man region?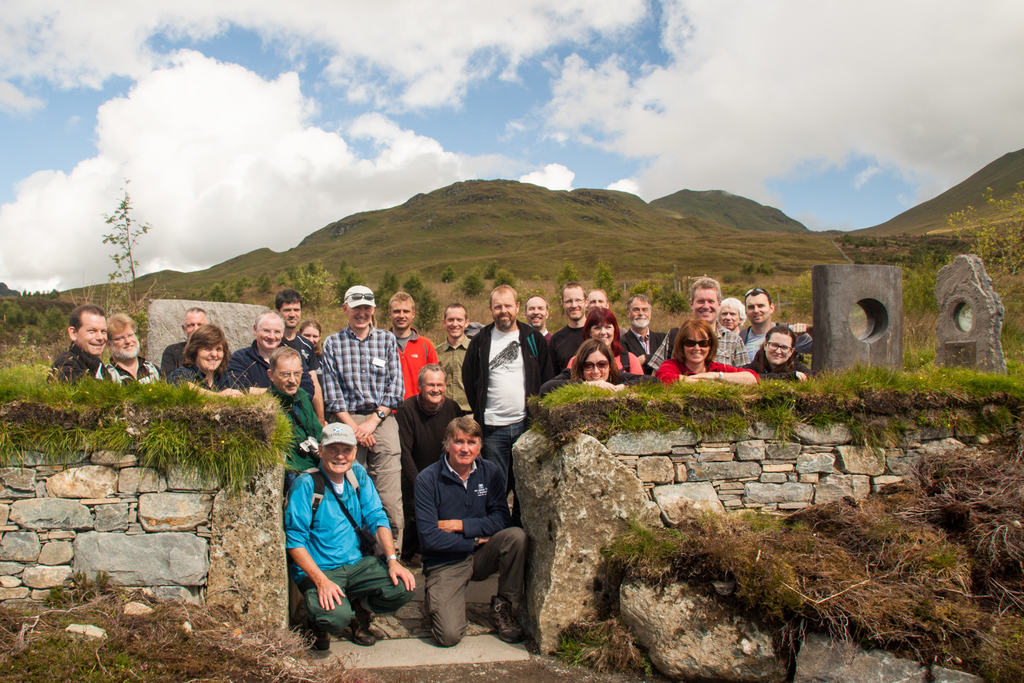
locate(583, 284, 625, 316)
